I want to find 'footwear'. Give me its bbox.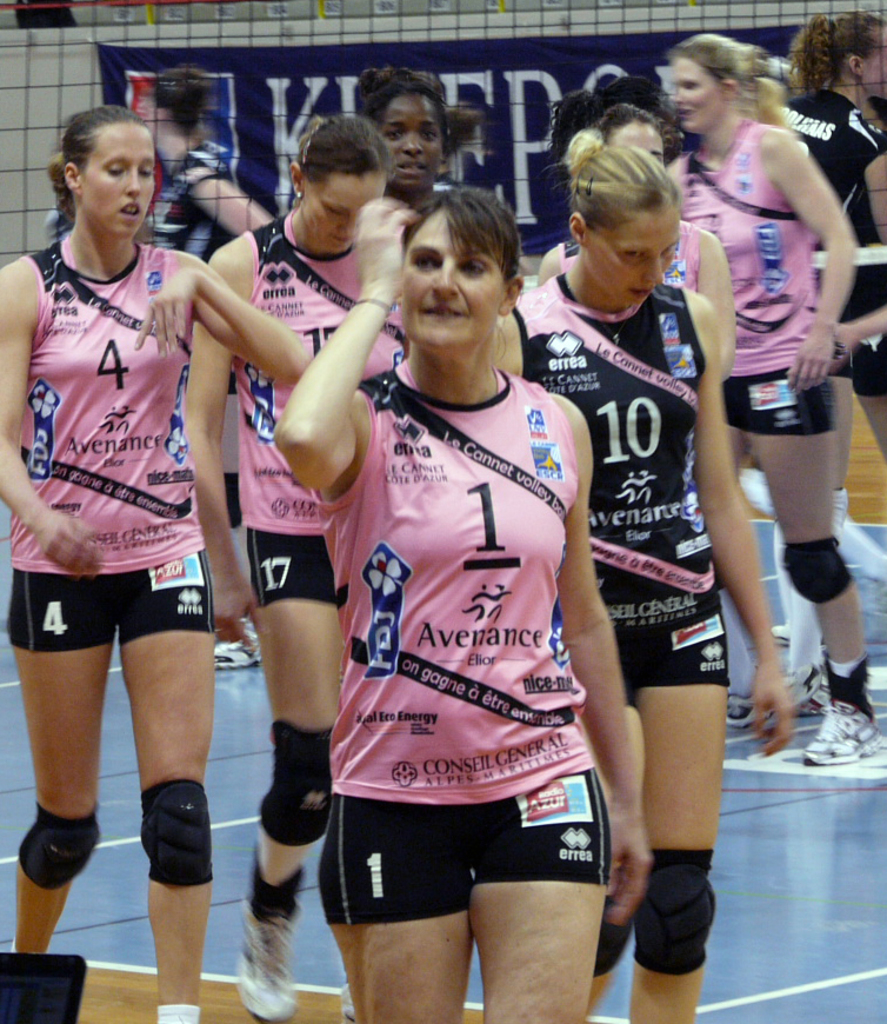
locate(227, 898, 295, 1020).
